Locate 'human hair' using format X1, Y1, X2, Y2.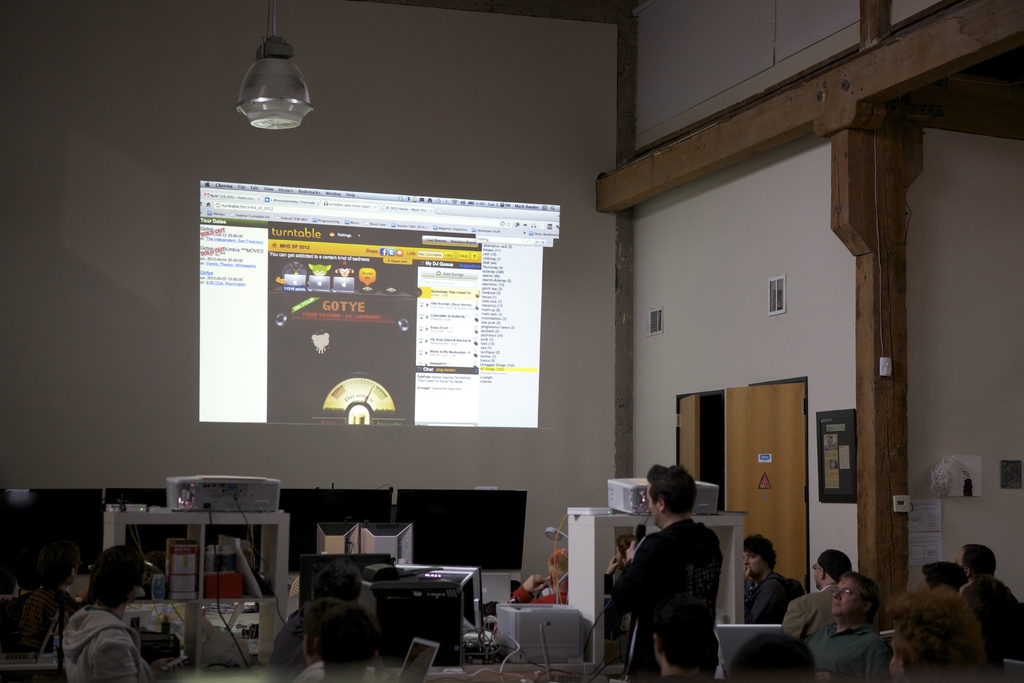
745, 534, 779, 569.
